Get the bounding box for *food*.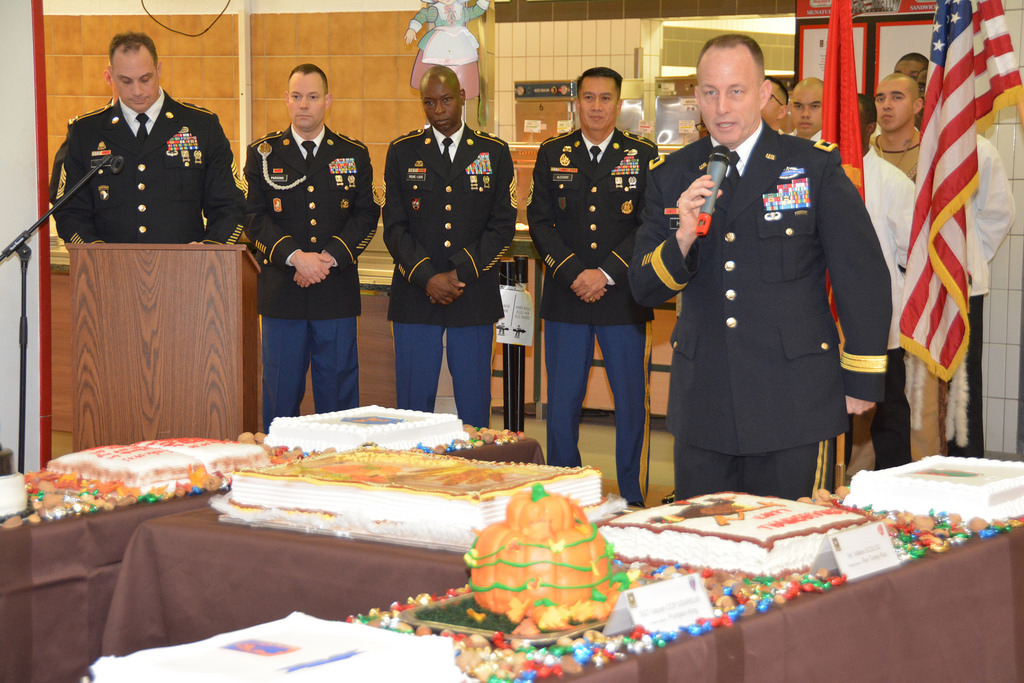
x1=261, y1=405, x2=467, y2=451.
